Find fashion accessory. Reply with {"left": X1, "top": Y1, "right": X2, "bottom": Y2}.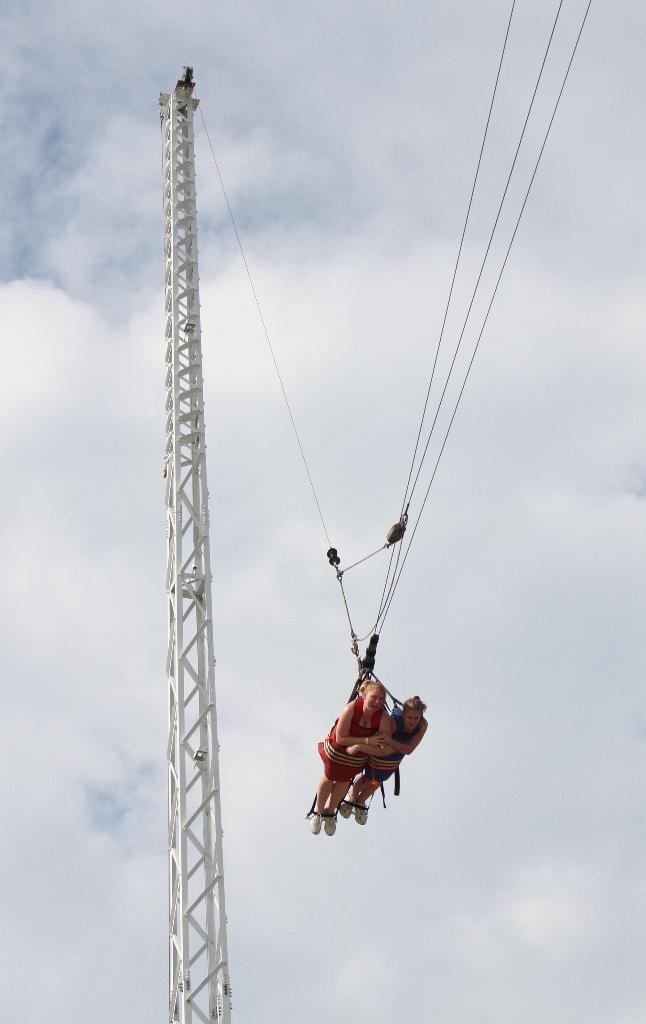
{"left": 341, "top": 792, "right": 356, "bottom": 818}.
